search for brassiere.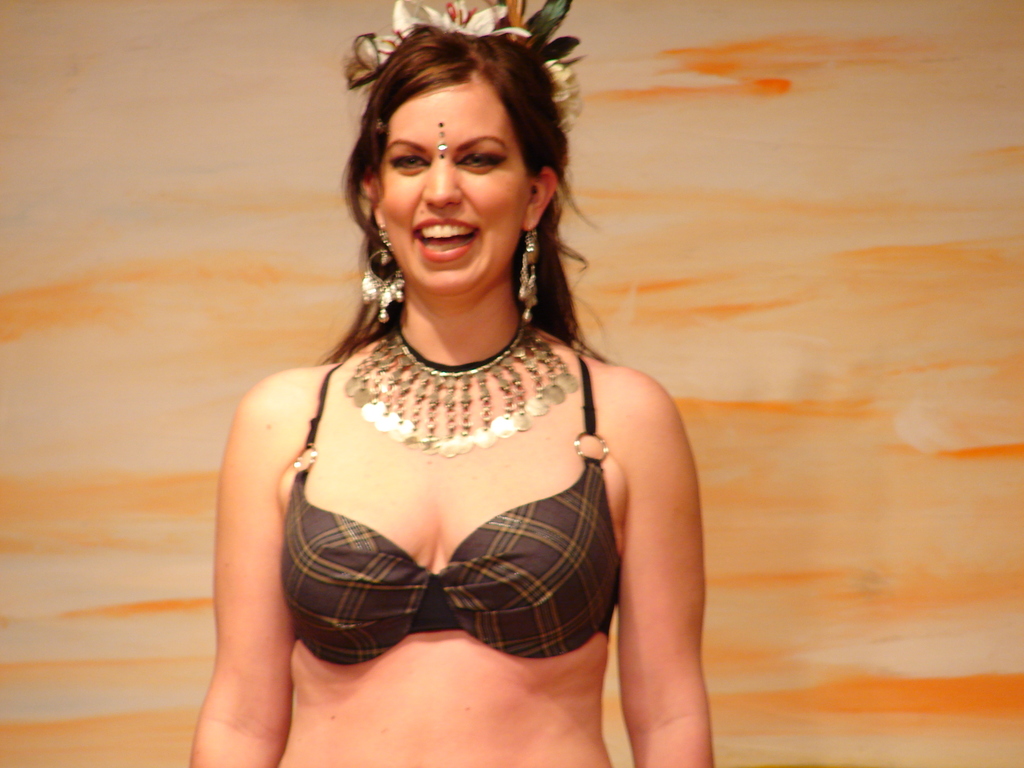
Found at x1=279, y1=343, x2=621, y2=661.
